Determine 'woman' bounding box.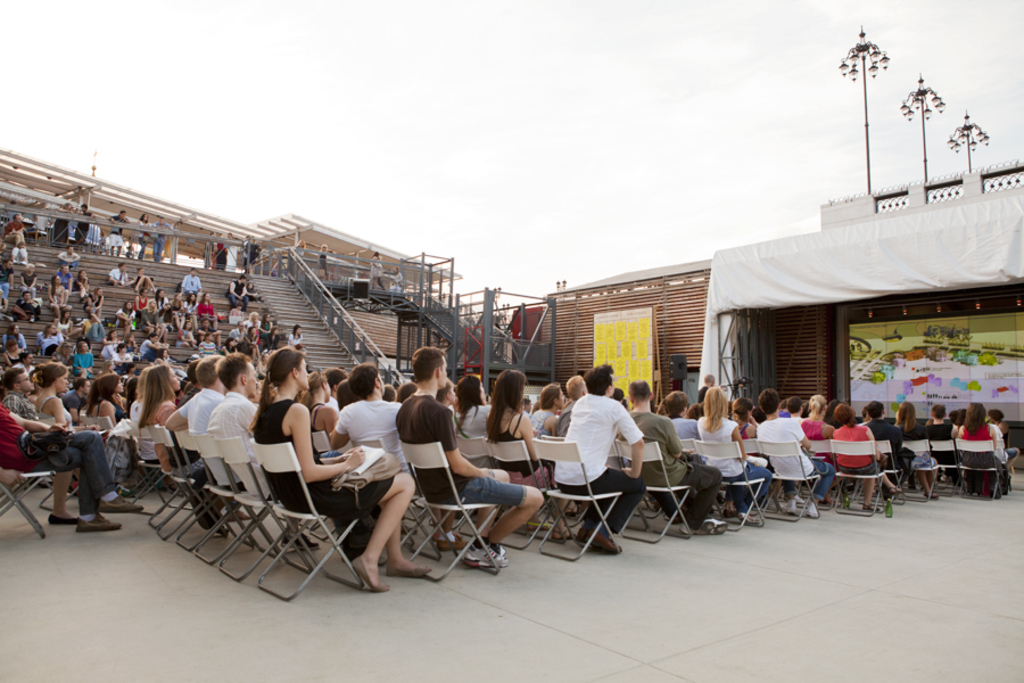
Determined: bbox=(77, 310, 108, 344).
